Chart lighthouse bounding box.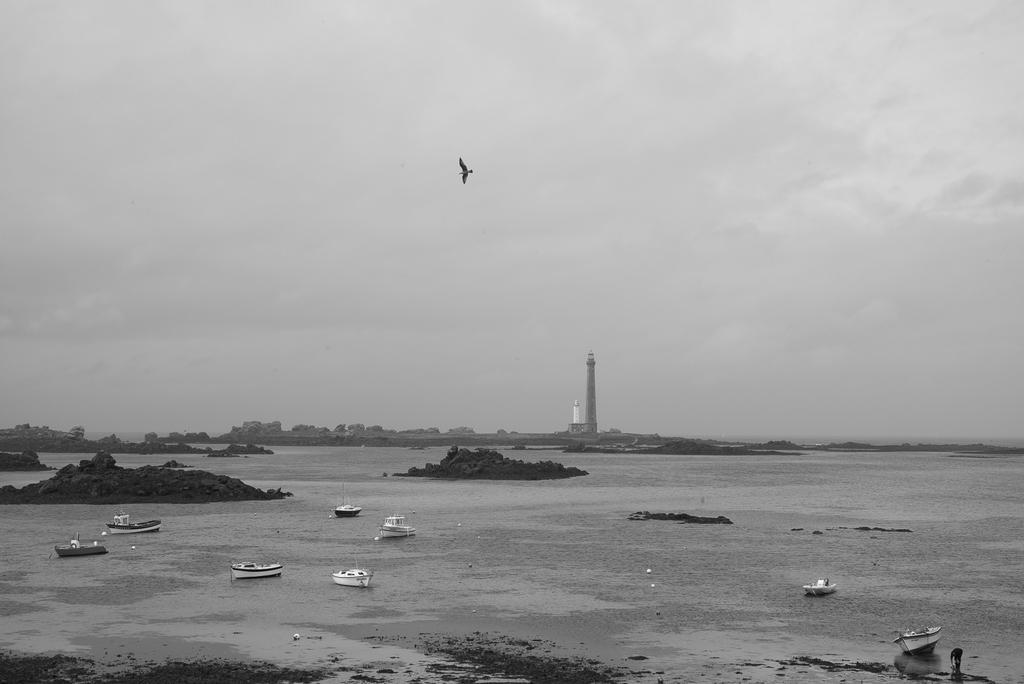
Charted: left=582, top=351, right=599, bottom=437.
